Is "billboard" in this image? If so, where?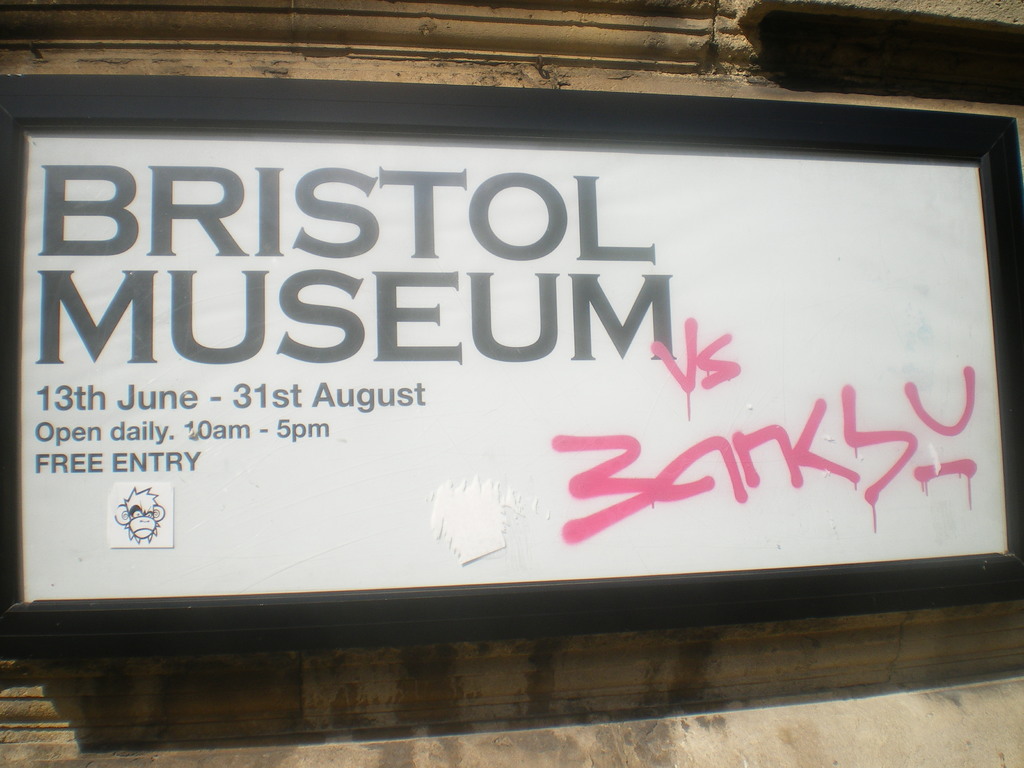
Yes, at [x1=0, y1=71, x2=1023, y2=662].
